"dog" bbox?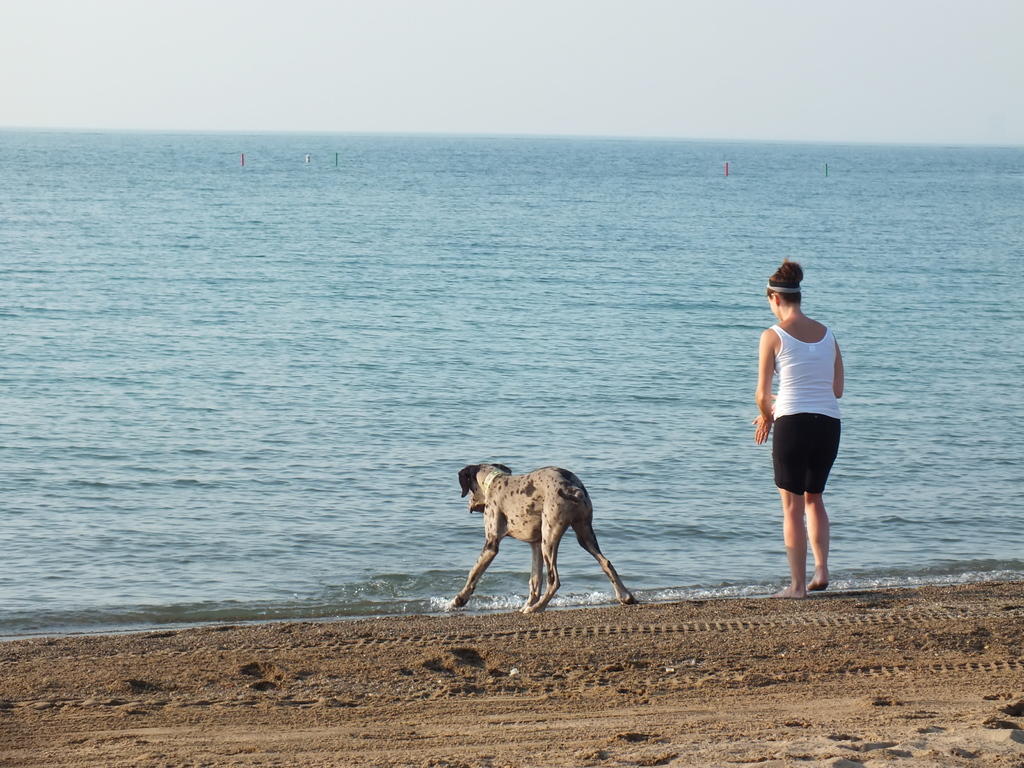
x1=440, y1=459, x2=633, y2=614
